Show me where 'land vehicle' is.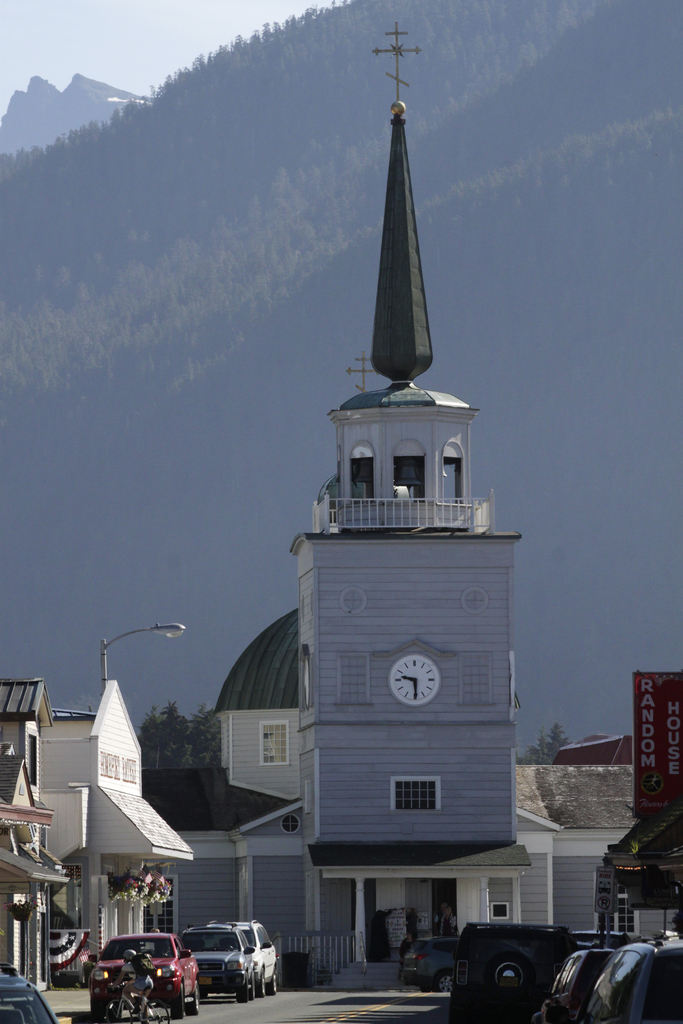
'land vehicle' is at l=406, t=928, r=455, b=996.
